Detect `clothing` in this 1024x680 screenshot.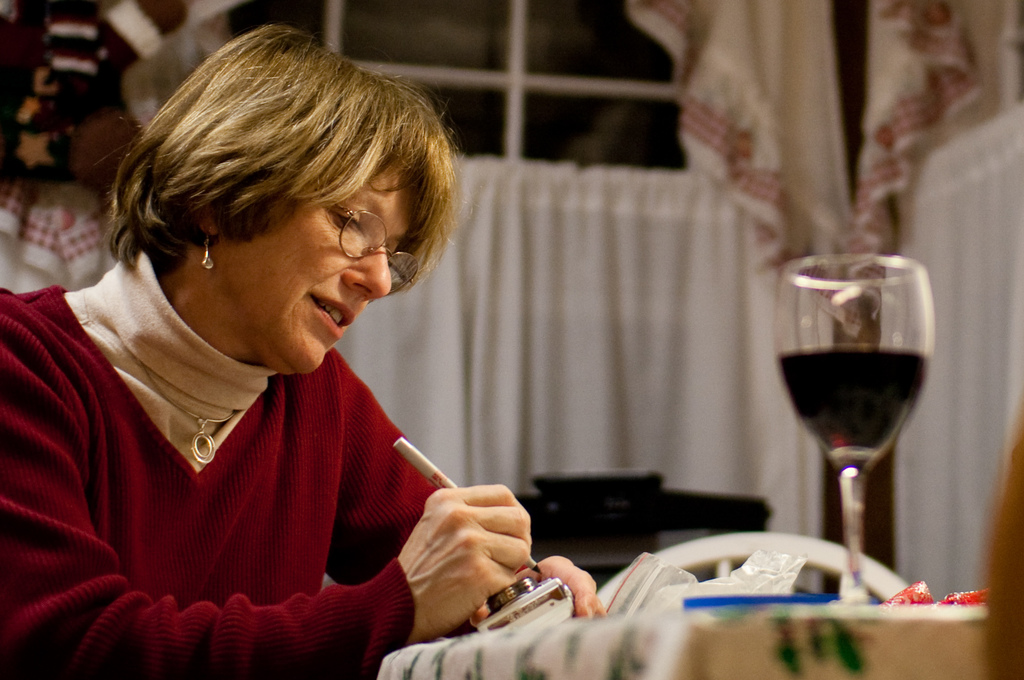
Detection: 1/261/515/662.
